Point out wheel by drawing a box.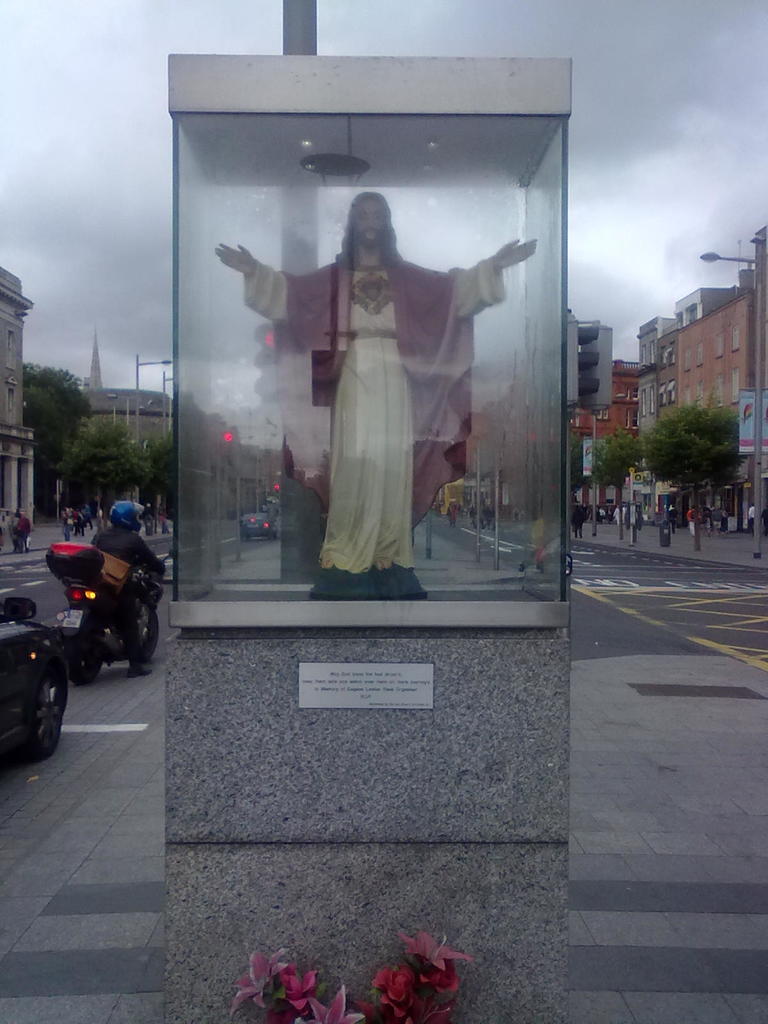
crop(19, 679, 74, 764).
